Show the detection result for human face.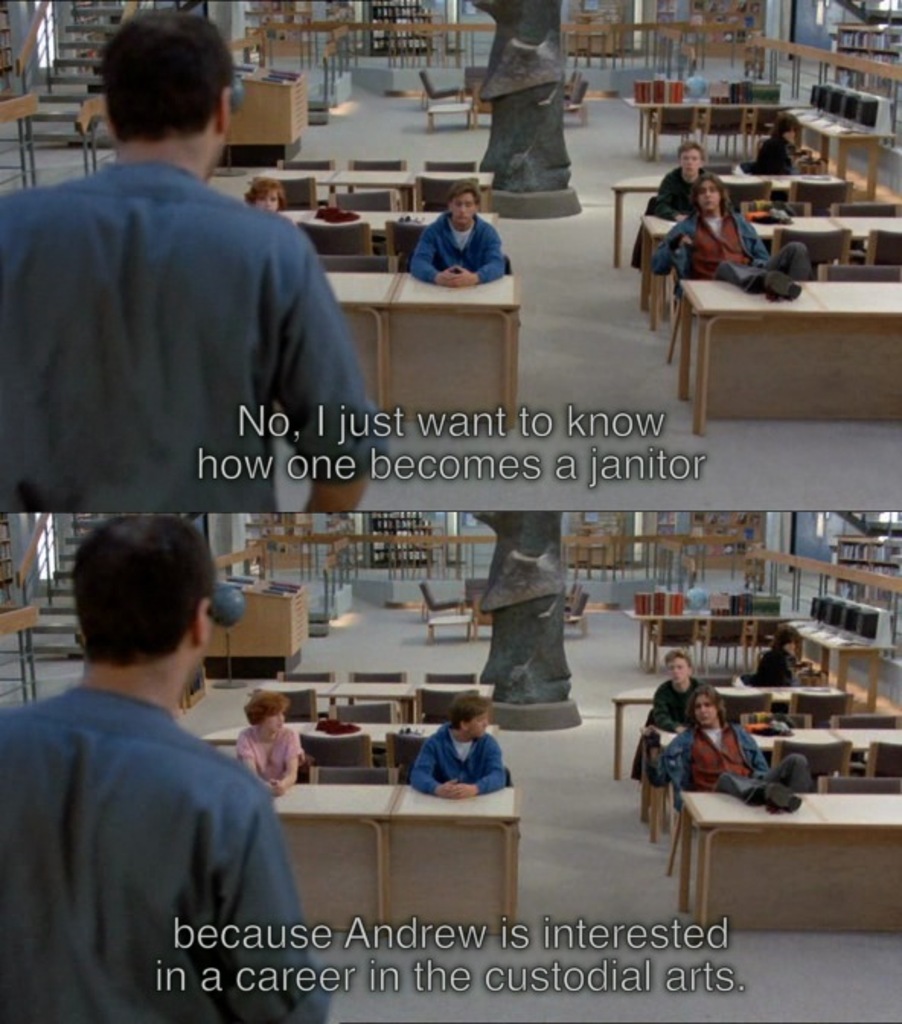
{"x1": 667, "y1": 657, "x2": 695, "y2": 686}.
